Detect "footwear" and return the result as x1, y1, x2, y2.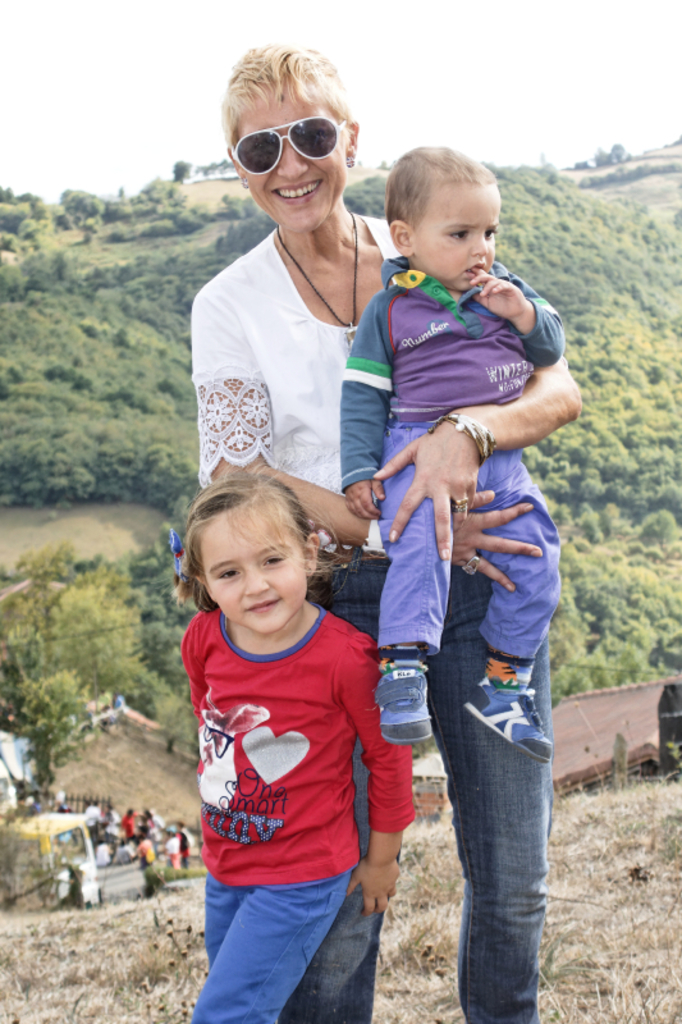
466, 675, 554, 759.
